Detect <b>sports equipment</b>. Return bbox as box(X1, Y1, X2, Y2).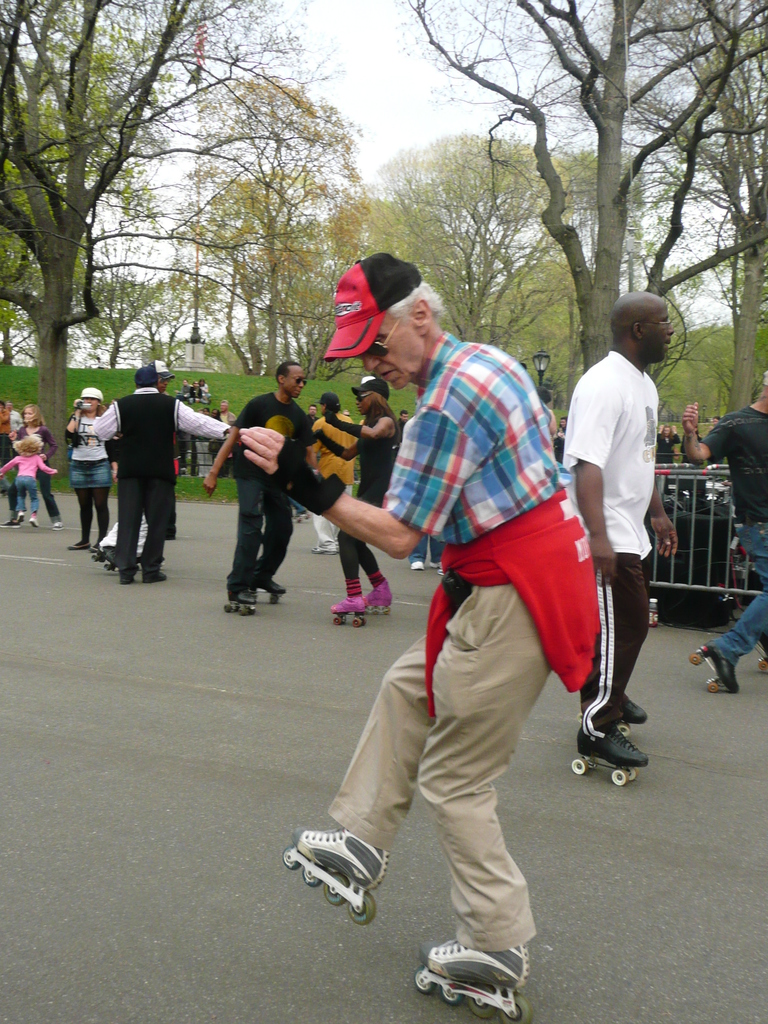
box(282, 823, 387, 926).
